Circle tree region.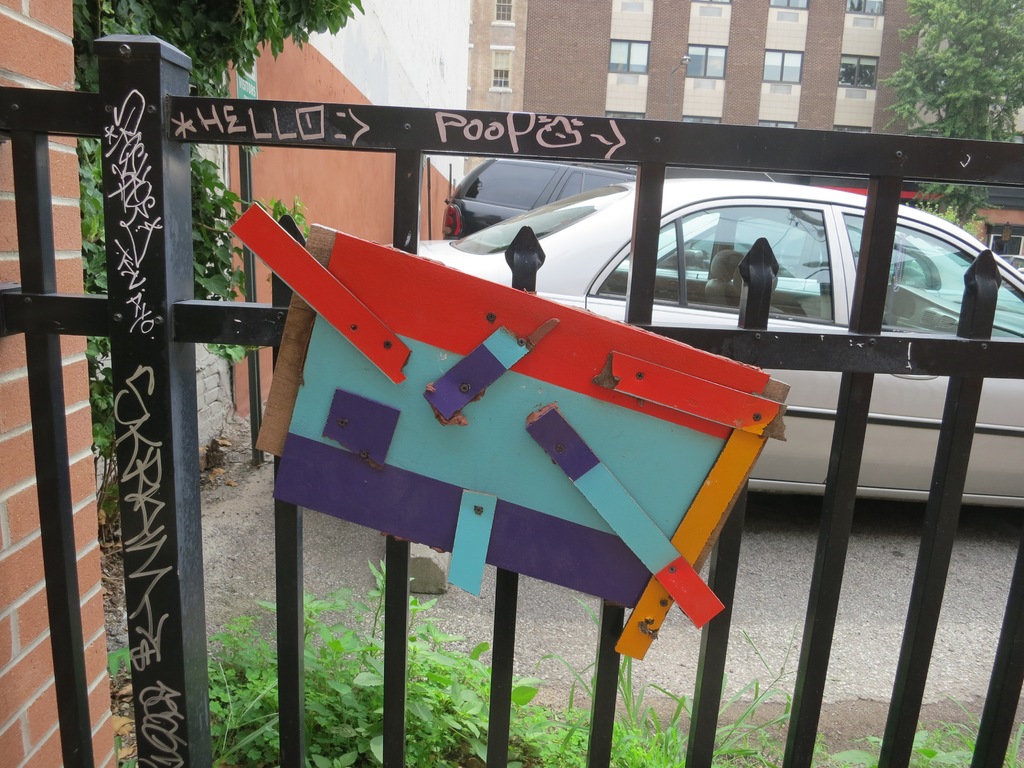
Region: bbox(73, 0, 378, 467).
